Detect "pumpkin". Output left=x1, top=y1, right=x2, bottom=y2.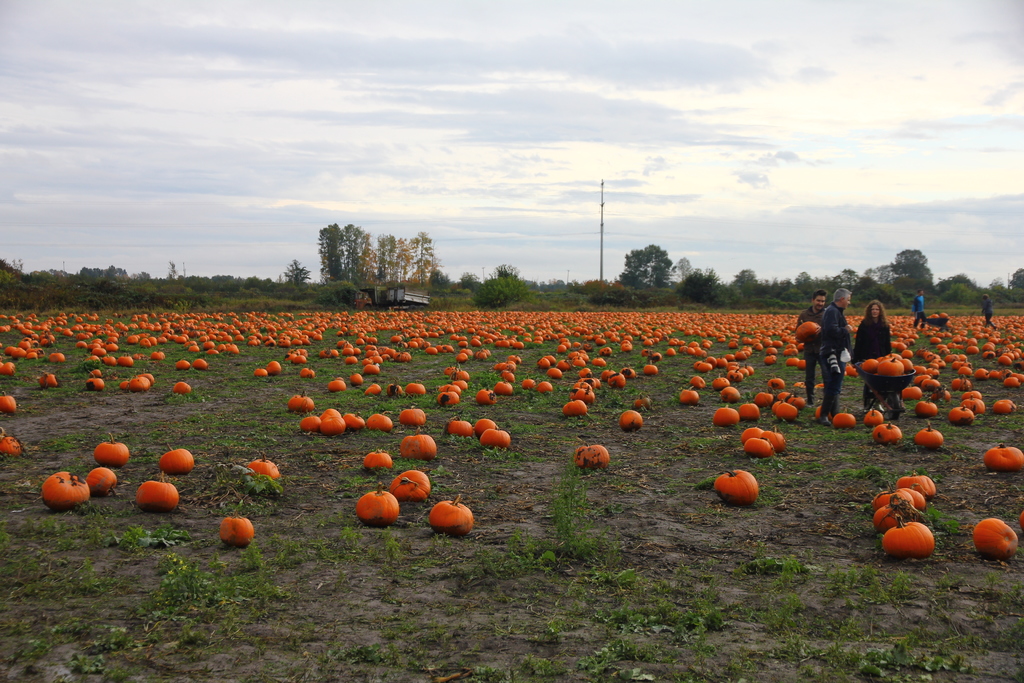
left=255, top=366, right=268, bottom=377.
